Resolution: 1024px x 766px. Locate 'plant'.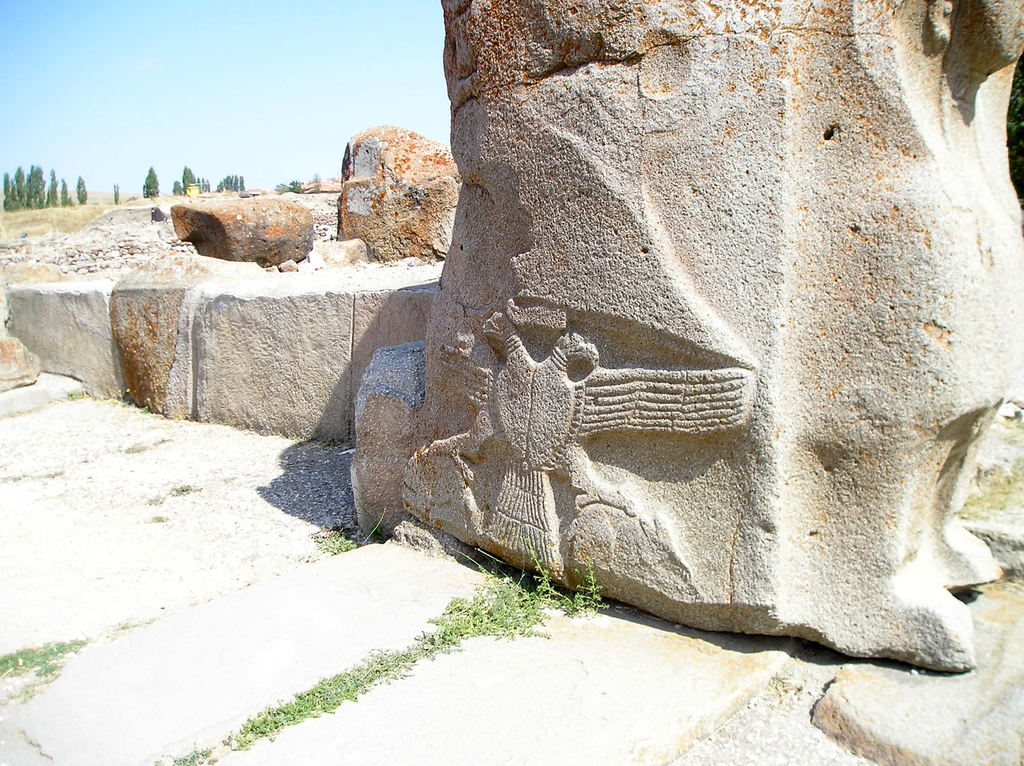
{"x1": 572, "y1": 556, "x2": 611, "y2": 616}.
